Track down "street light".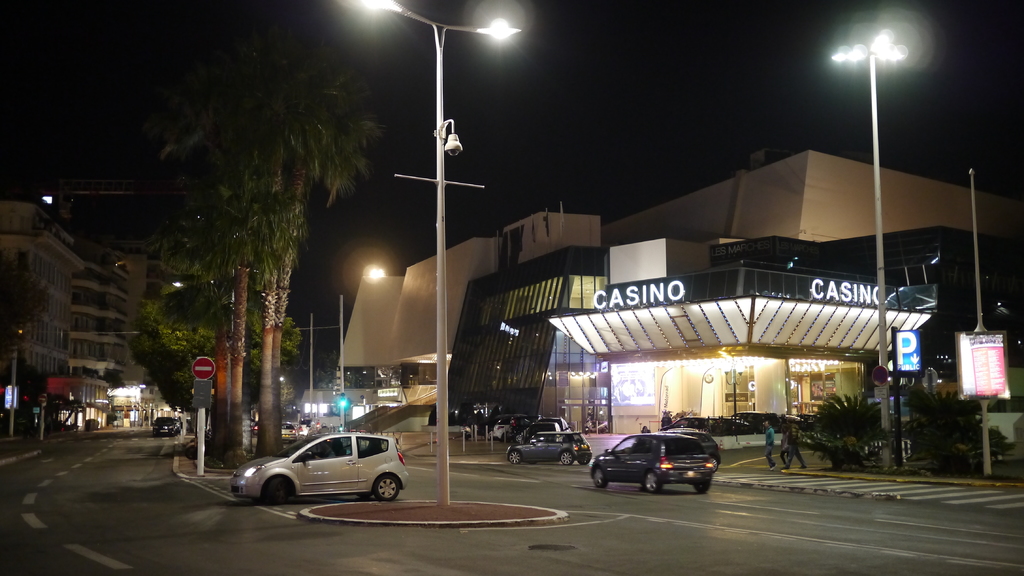
Tracked to crop(720, 359, 742, 417).
